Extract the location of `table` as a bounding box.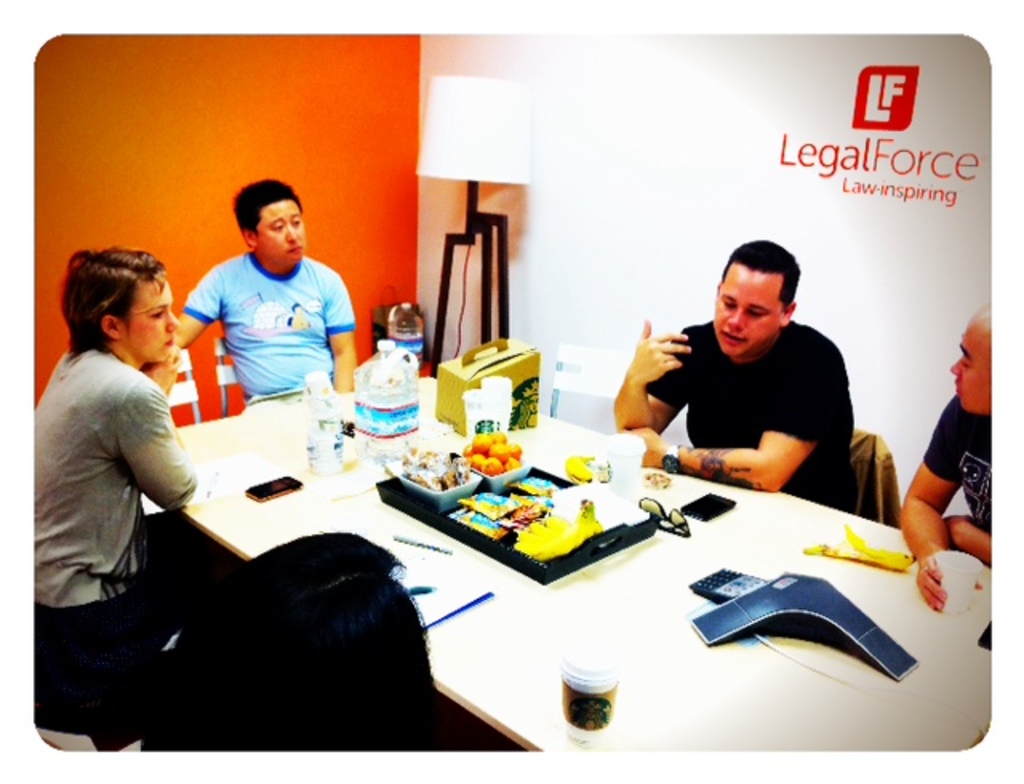
l=184, t=384, r=989, b=749.
